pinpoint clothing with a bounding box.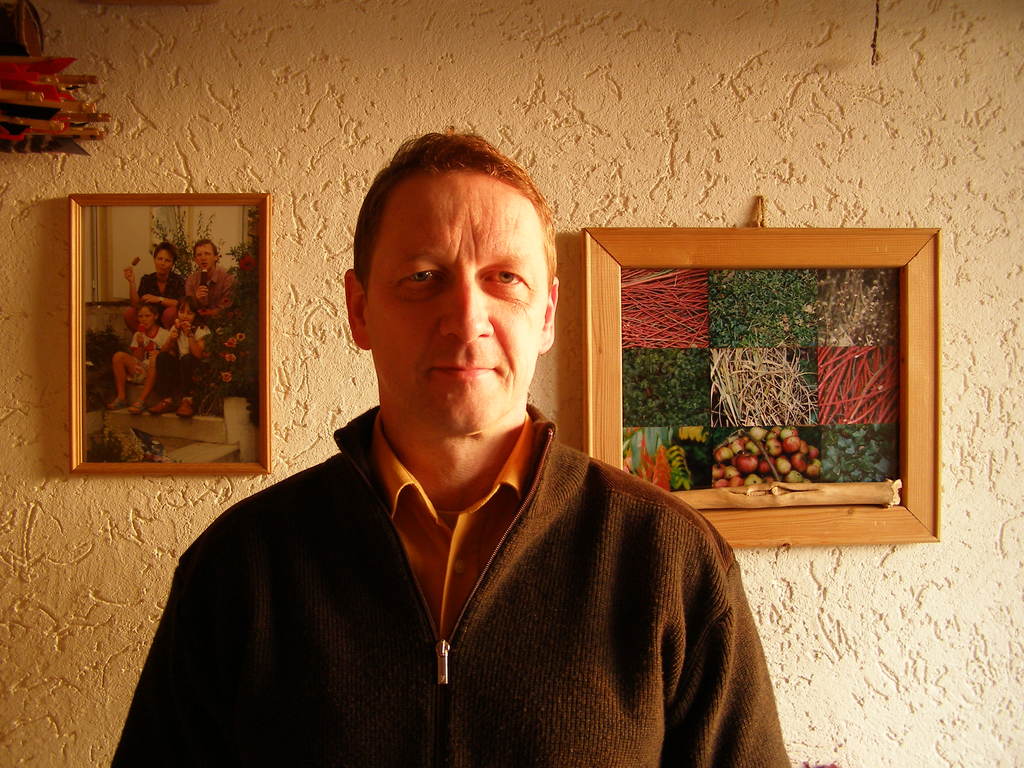
pyautogui.locateOnScreen(108, 349, 771, 764).
